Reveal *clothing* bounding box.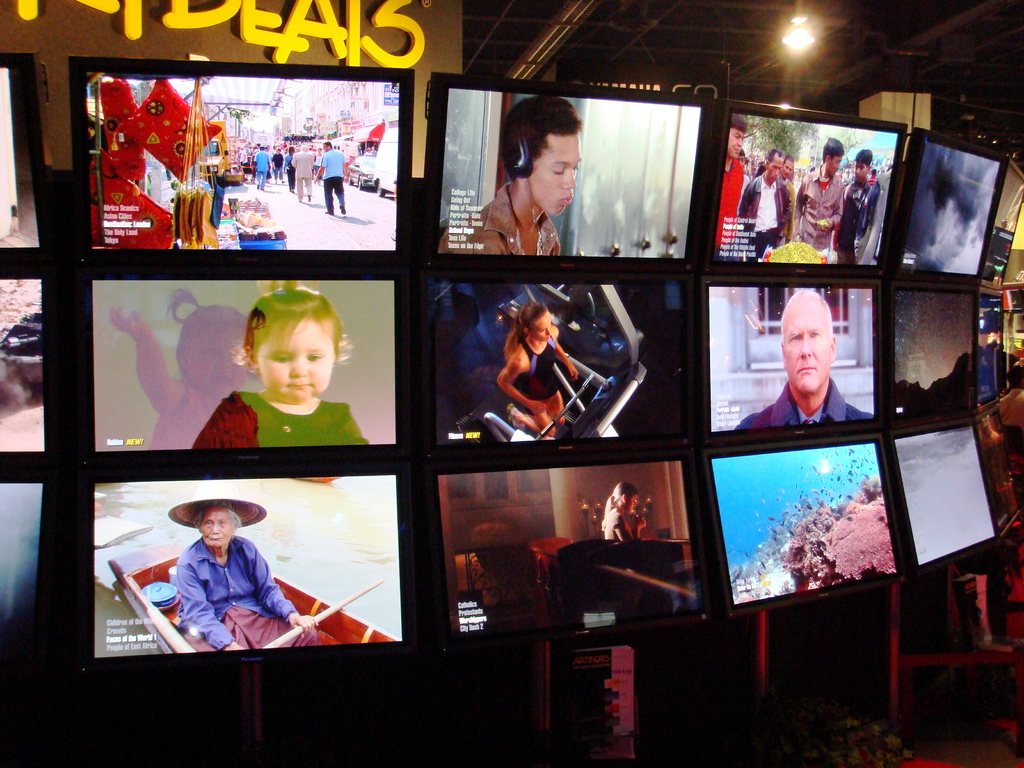
Revealed: 175:532:316:648.
